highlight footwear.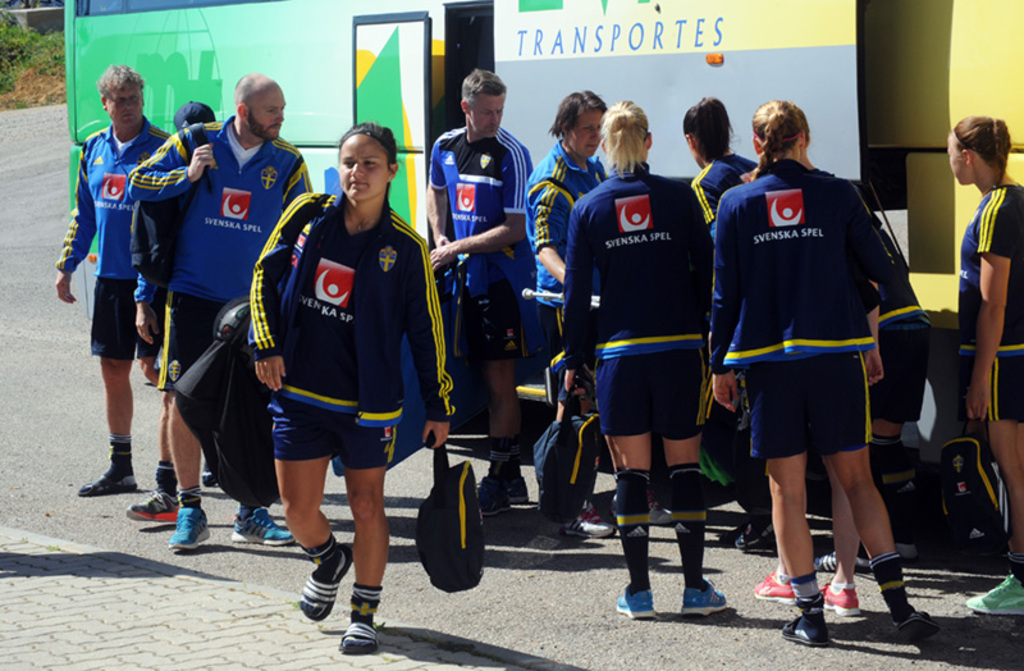
Highlighted region: region(617, 578, 673, 620).
